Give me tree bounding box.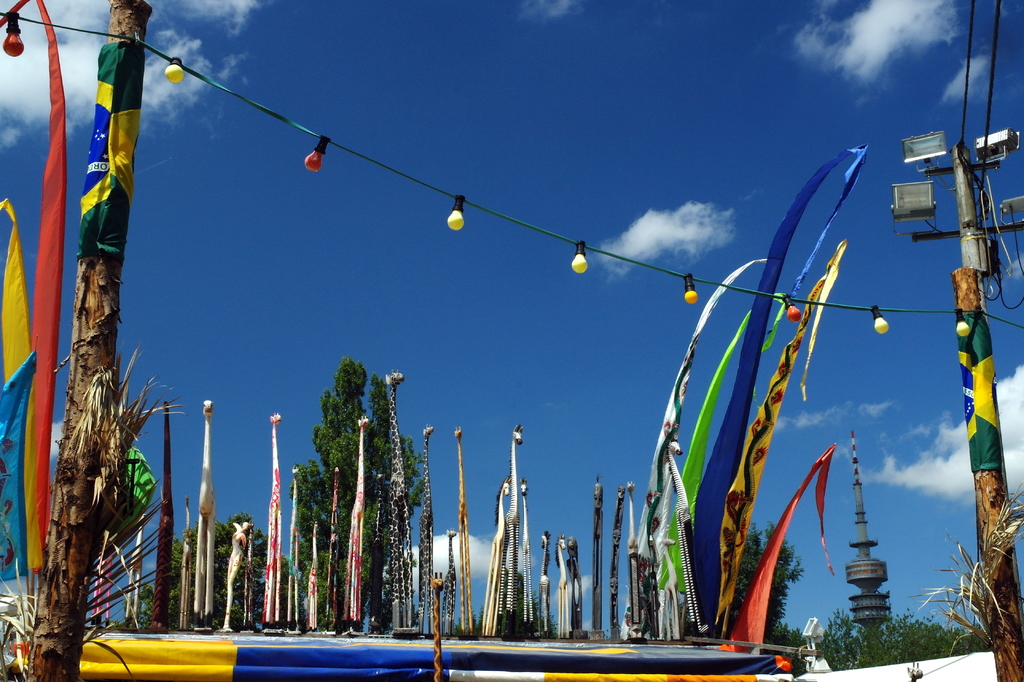
[left=459, top=574, right=557, bottom=642].
